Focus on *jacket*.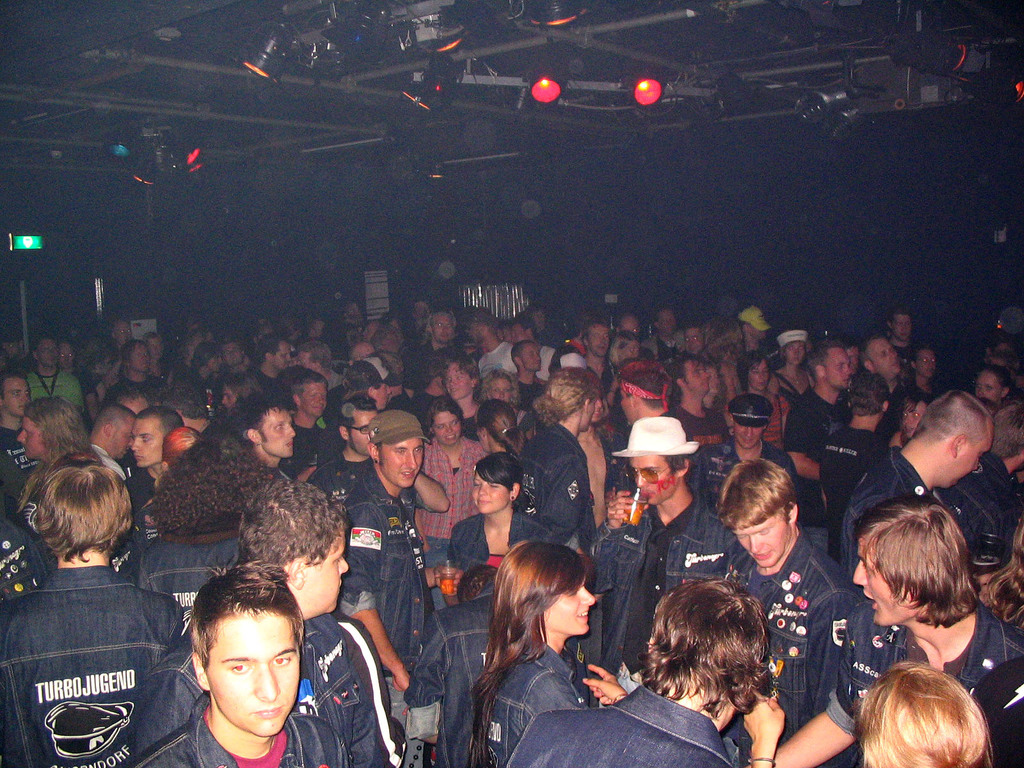
Focused at [left=502, top=683, right=734, bottom=767].
